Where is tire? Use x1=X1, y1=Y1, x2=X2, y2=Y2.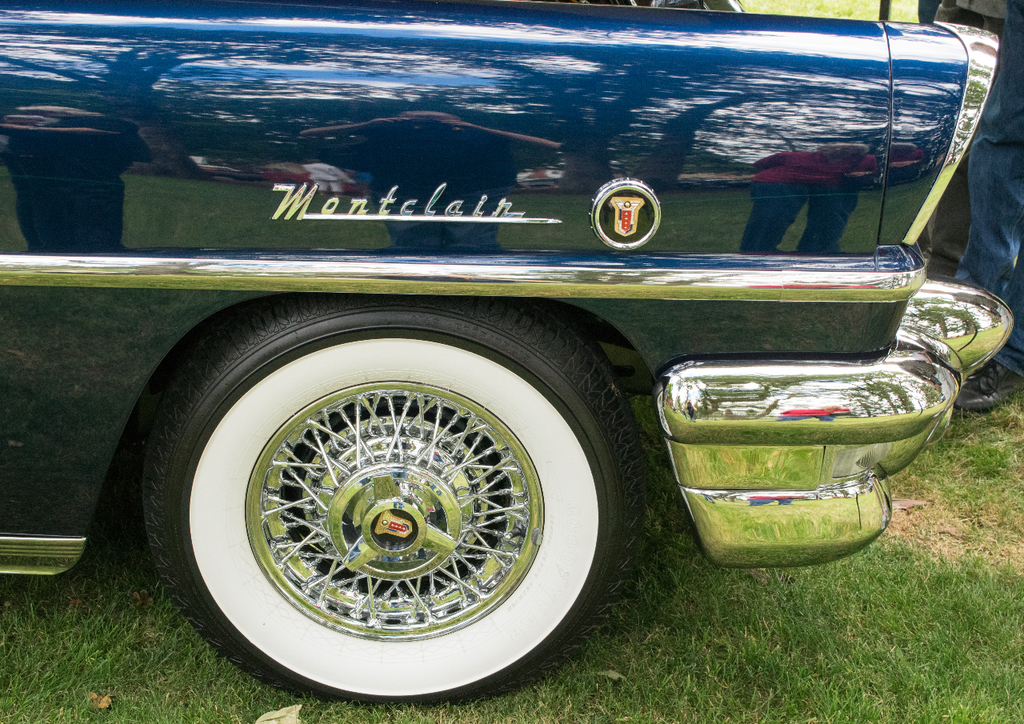
x1=144, y1=318, x2=621, y2=723.
